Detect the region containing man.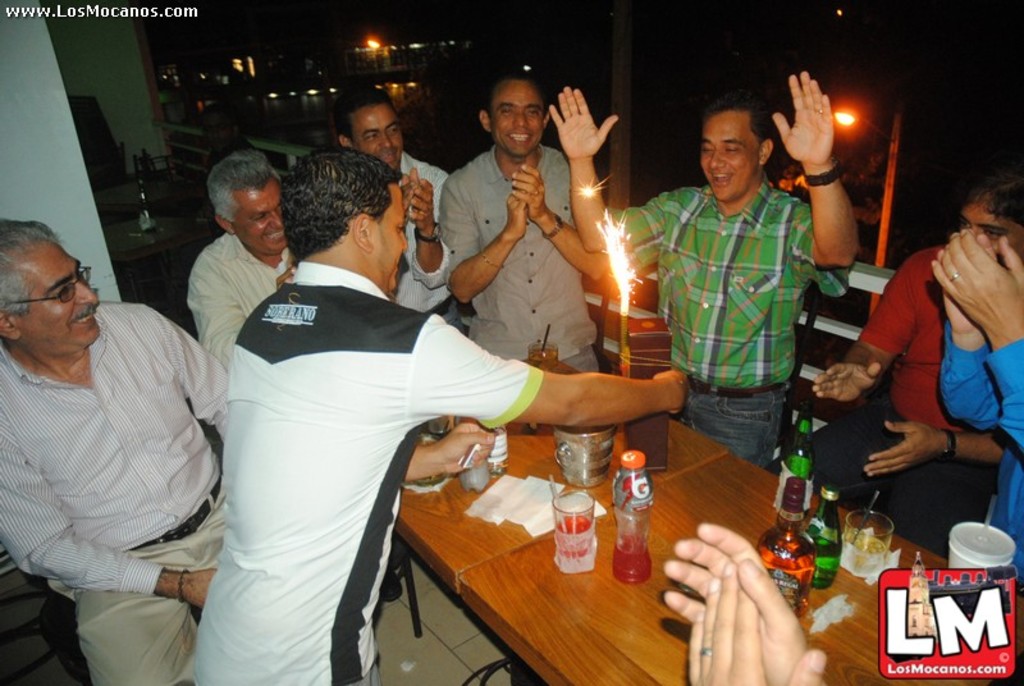
BBox(809, 159, 1023, 558).
